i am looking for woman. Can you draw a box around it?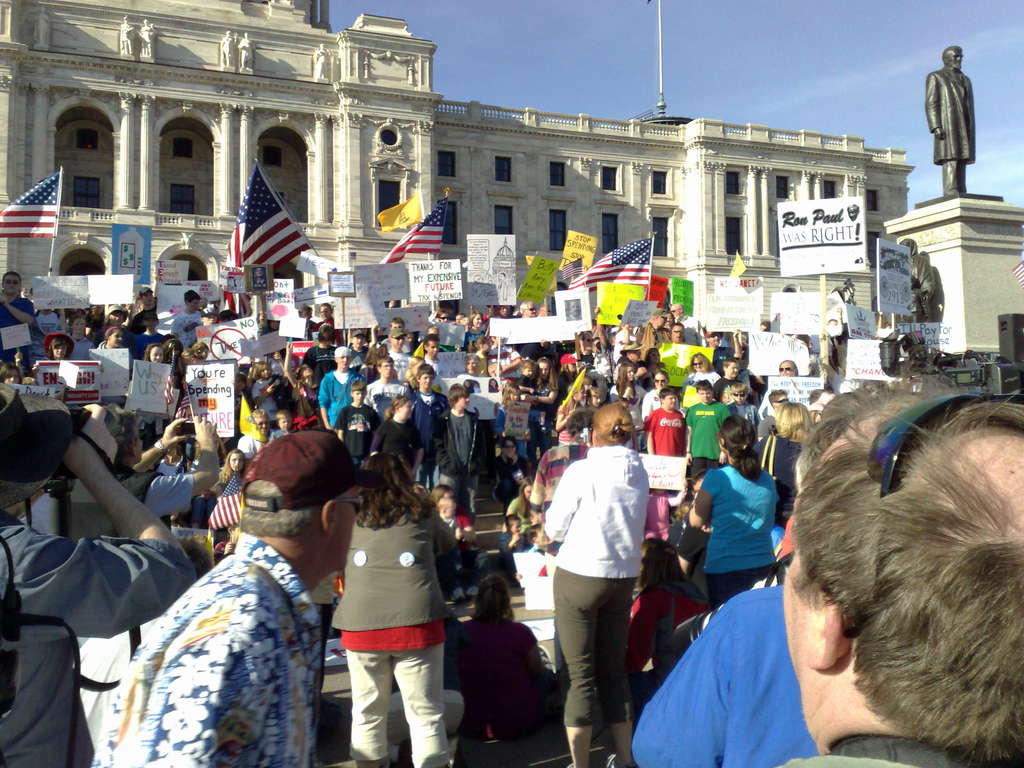
Sure, the bounding box is 490, 436, 529, 513.
